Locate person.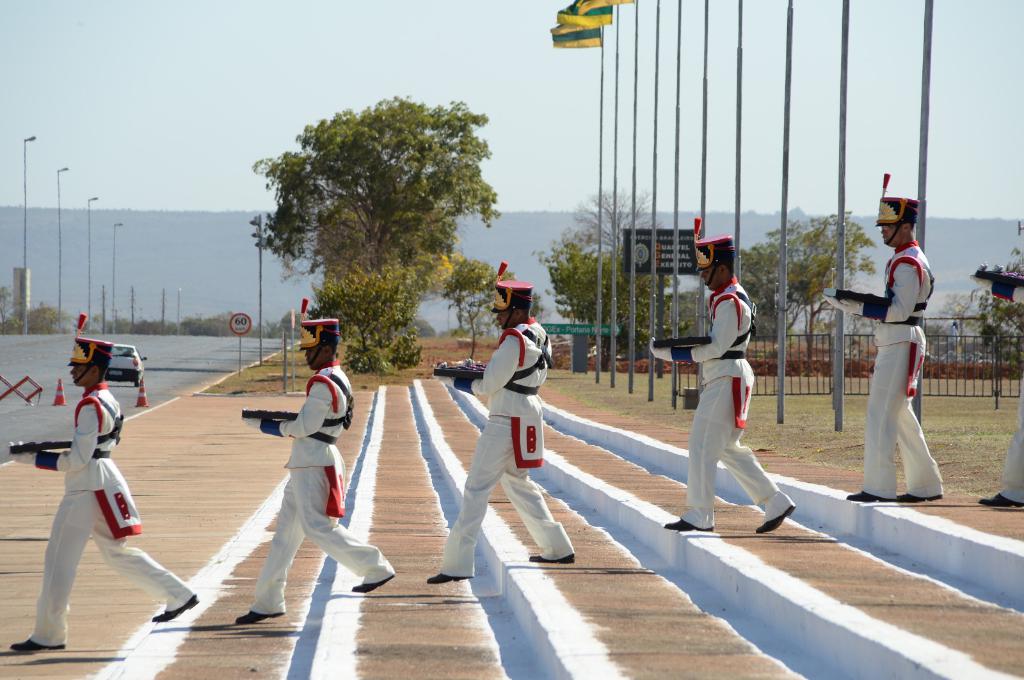
Bounding box: [left=230, top=319, right=398, bottom=629].
